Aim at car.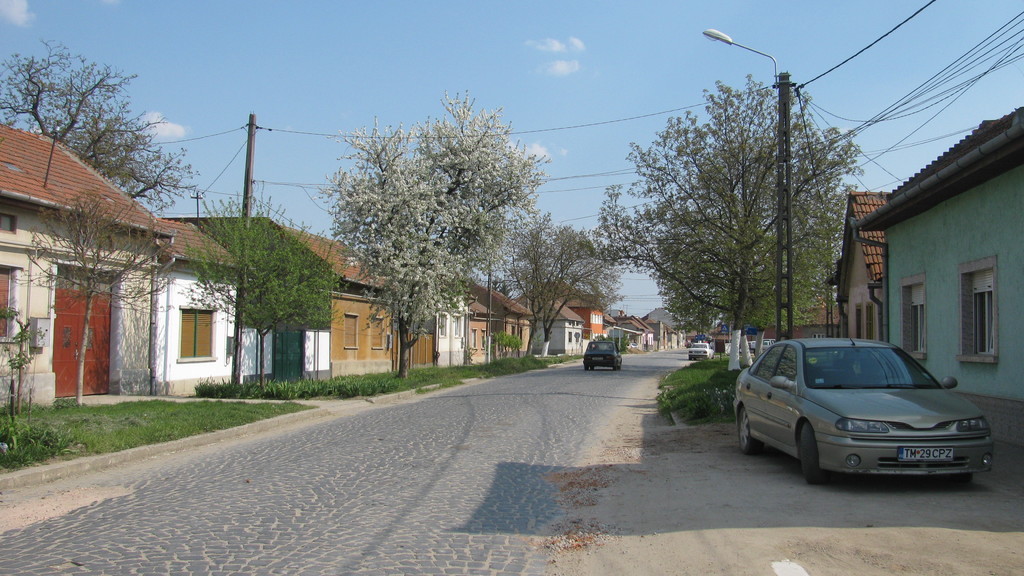
Aimed at region(741, 340, 754, 354).
